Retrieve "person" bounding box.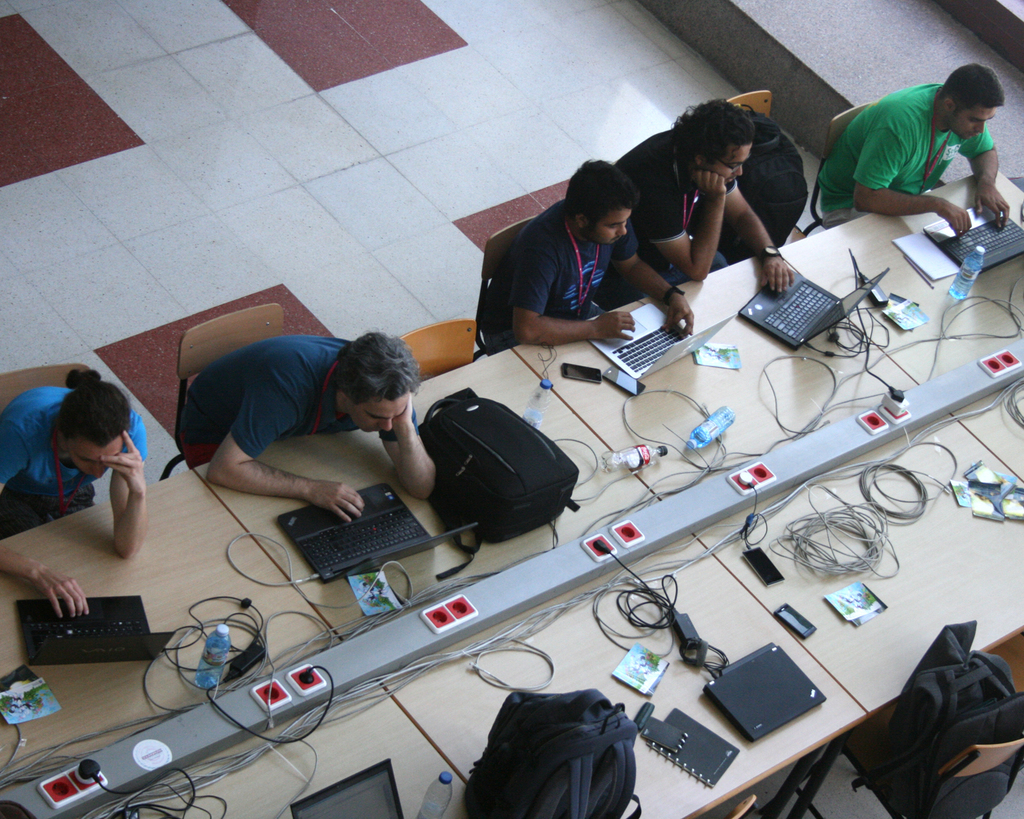
Bounding box: BBox(479, 149, 662, 375).
